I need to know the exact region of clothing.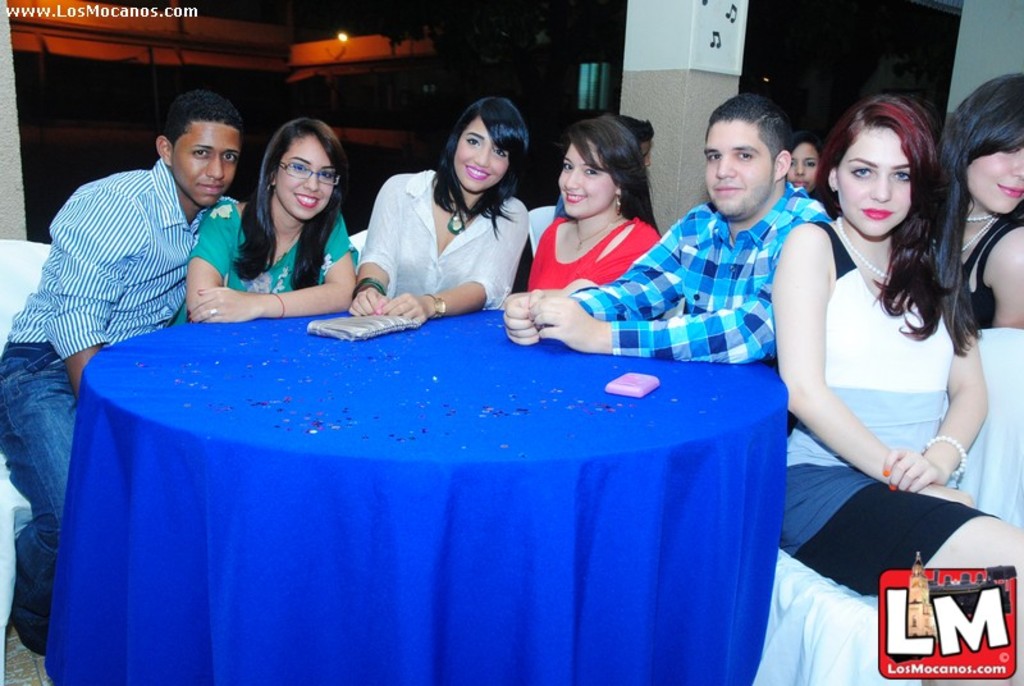
Region: 349/169/532/305.
